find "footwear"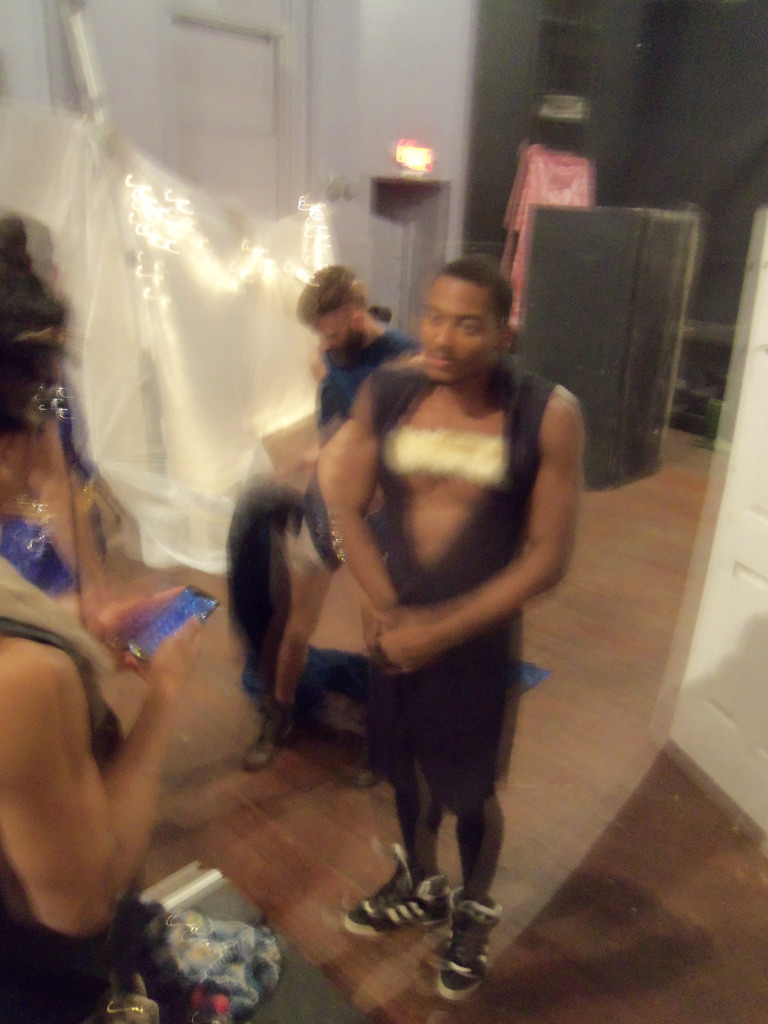
locate(342, 840, 454, 931)
